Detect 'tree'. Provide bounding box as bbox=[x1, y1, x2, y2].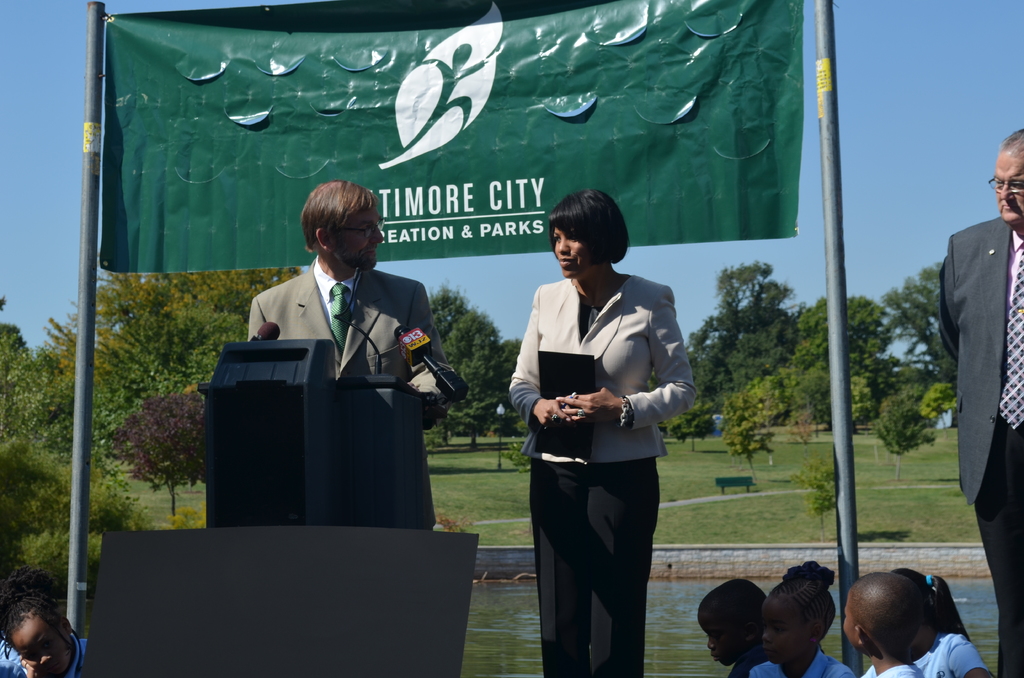
bbox=[770, 327, 881, 377].
